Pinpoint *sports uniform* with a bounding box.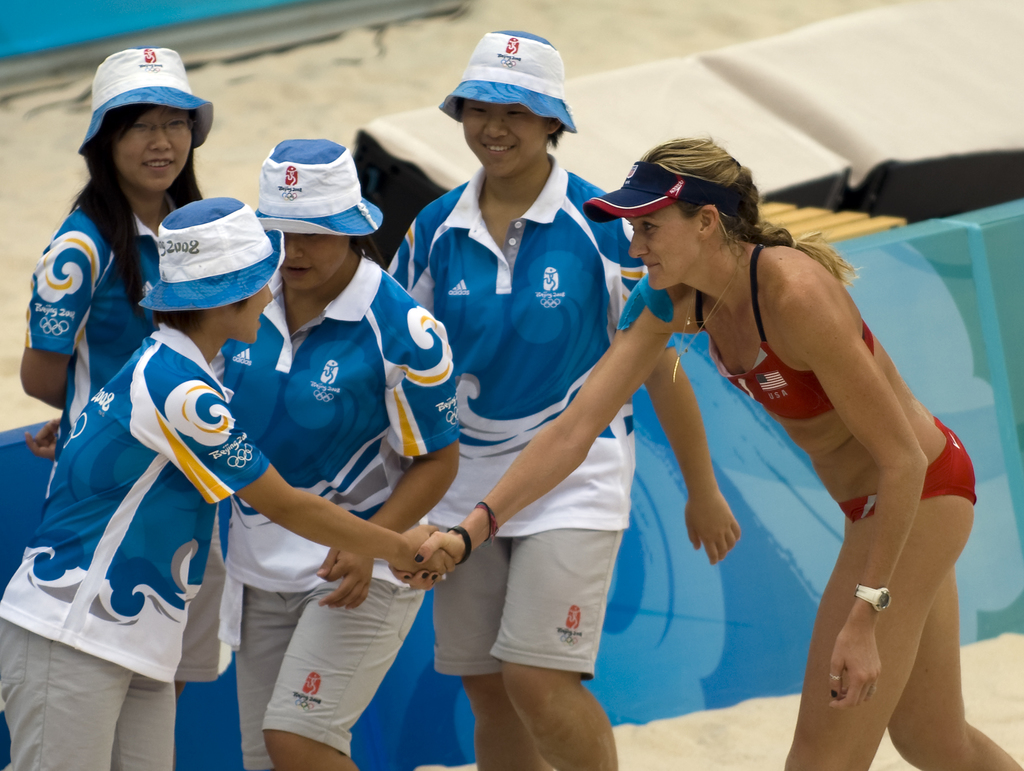
rect(699, 243, 978, 525).
